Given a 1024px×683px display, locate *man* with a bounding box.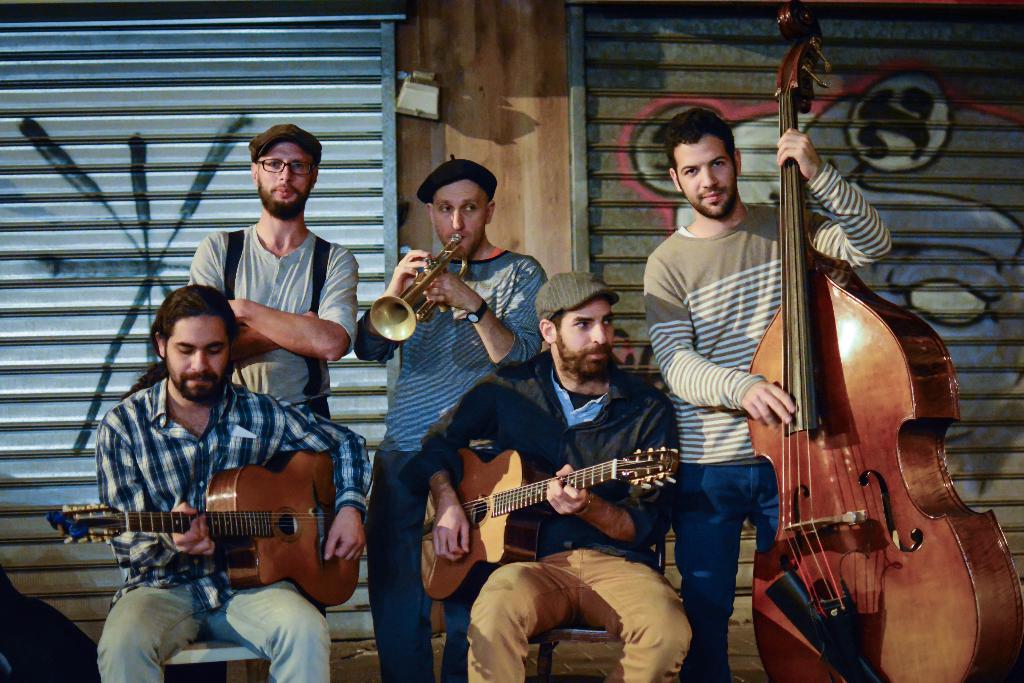
Located: <region>395, 269, 698, 682</region>.
